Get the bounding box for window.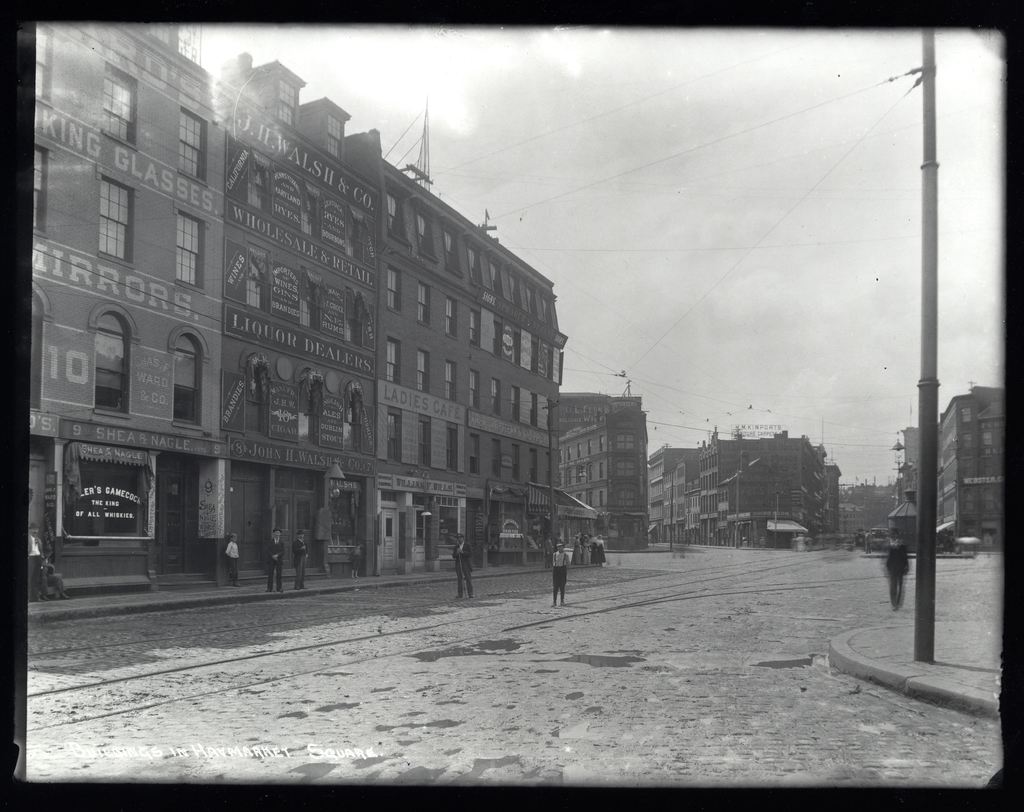
bbox(471, 433, 482, 476).
